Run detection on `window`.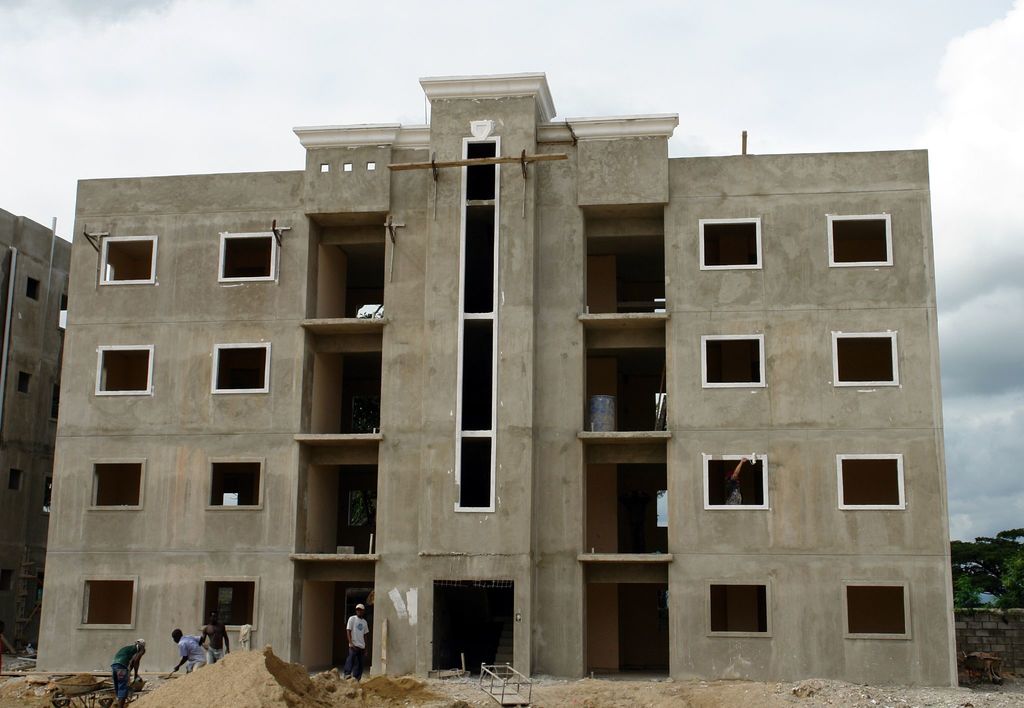
Result: detection(701, 454, 767, 510).
